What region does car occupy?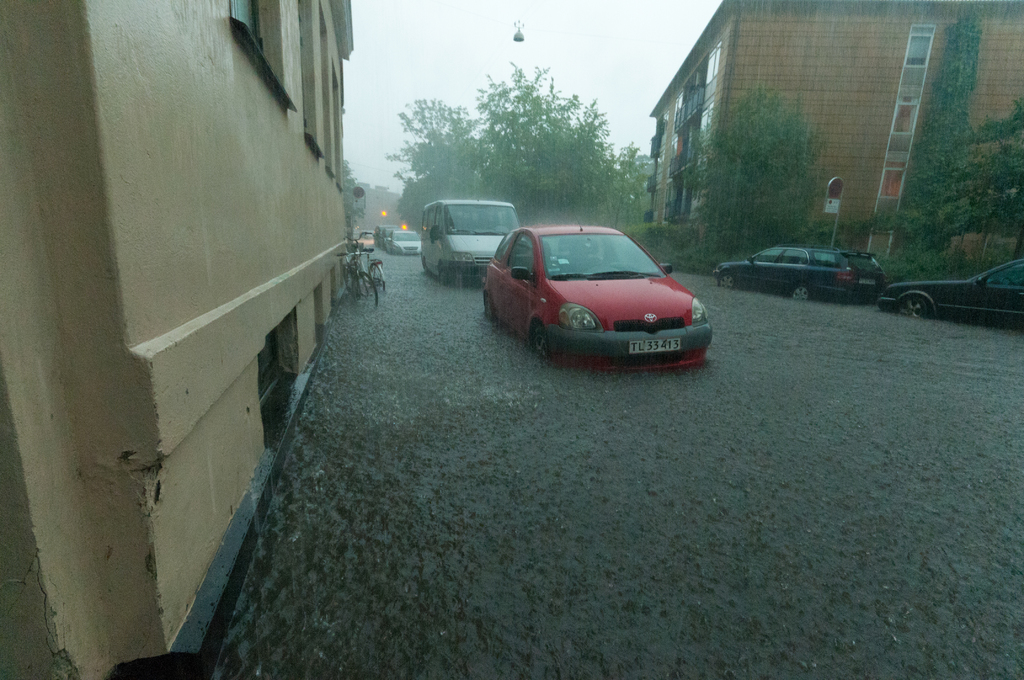
left=713, top=245, right=884, bottom=301.
